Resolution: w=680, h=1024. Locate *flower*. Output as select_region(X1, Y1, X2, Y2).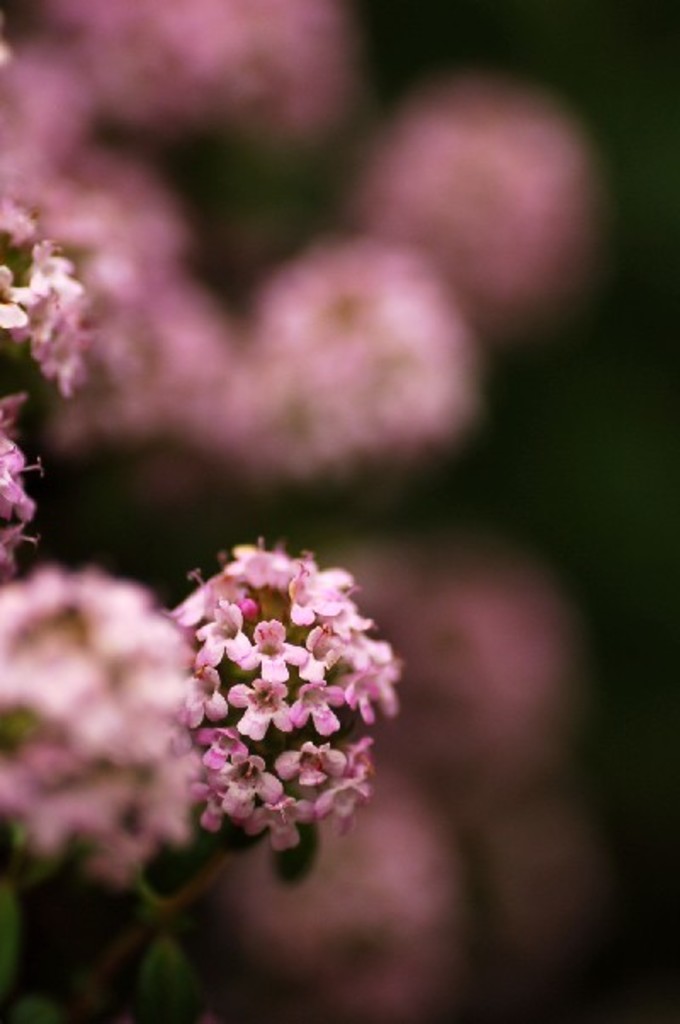
select_region(46, 0, 359, 128).
